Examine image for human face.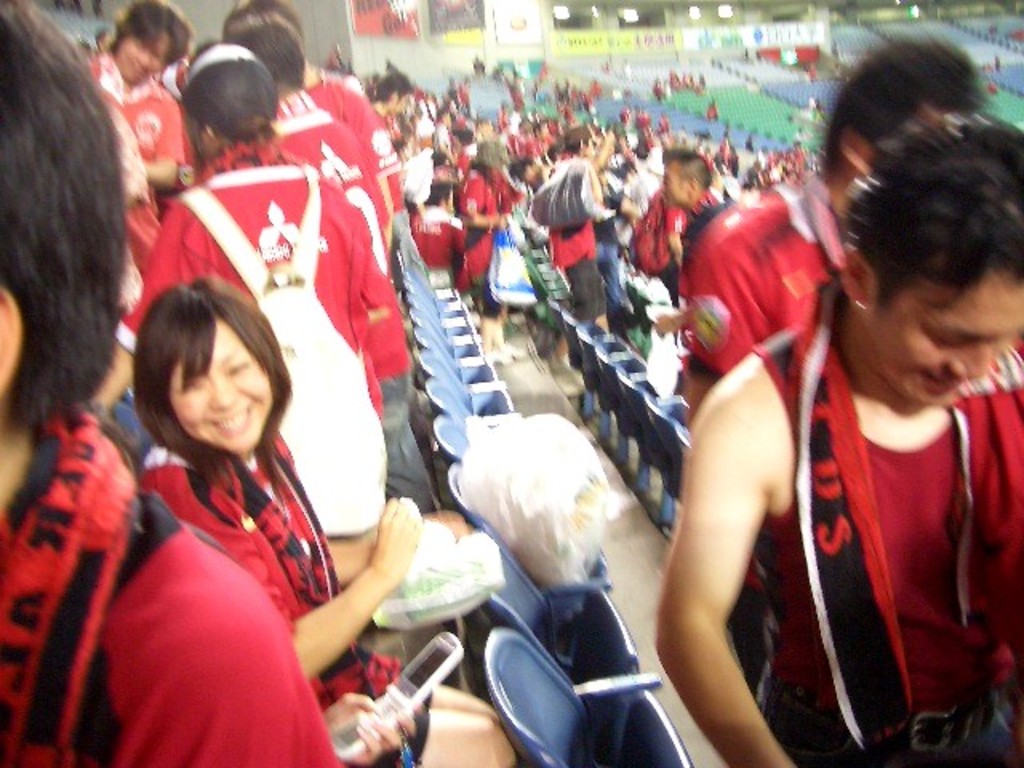
Examination result: 110,34,166,85.
